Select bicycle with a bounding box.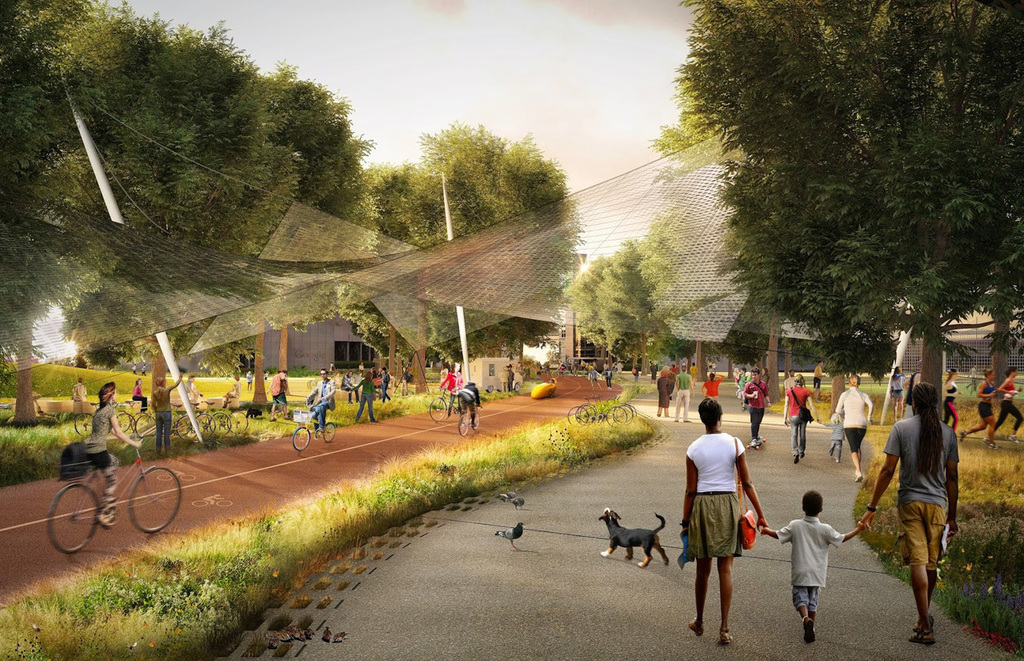
422:380:466:425.
